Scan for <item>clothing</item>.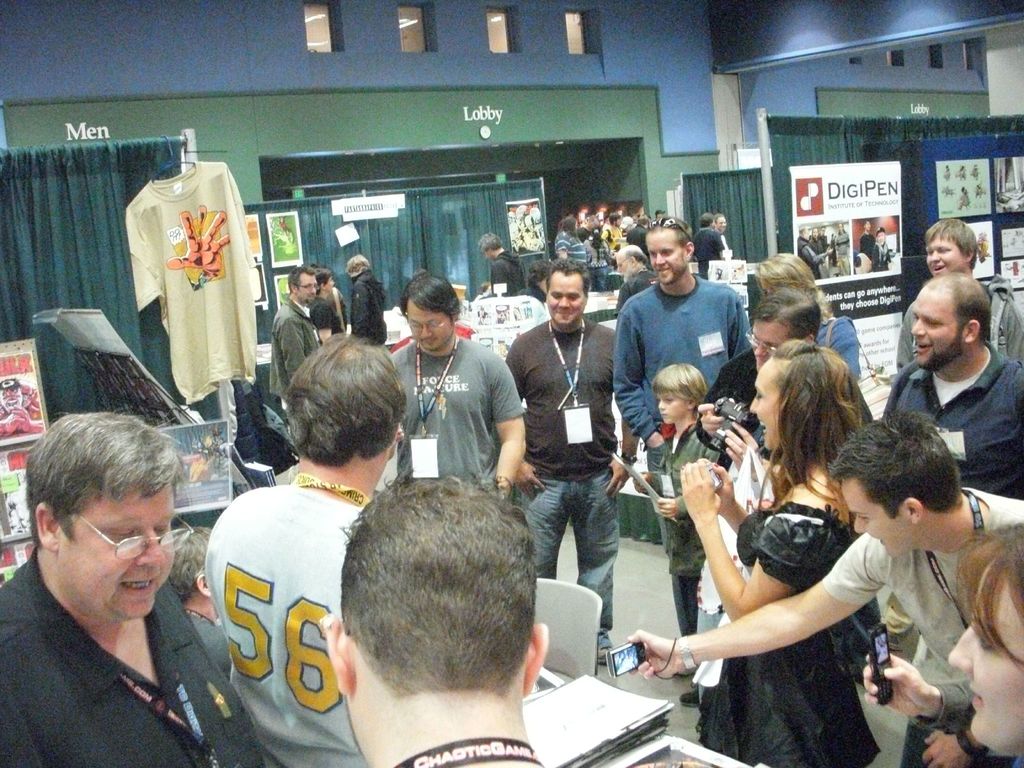
Scan result: [left=835, top=228, right=850, bottom=276].
